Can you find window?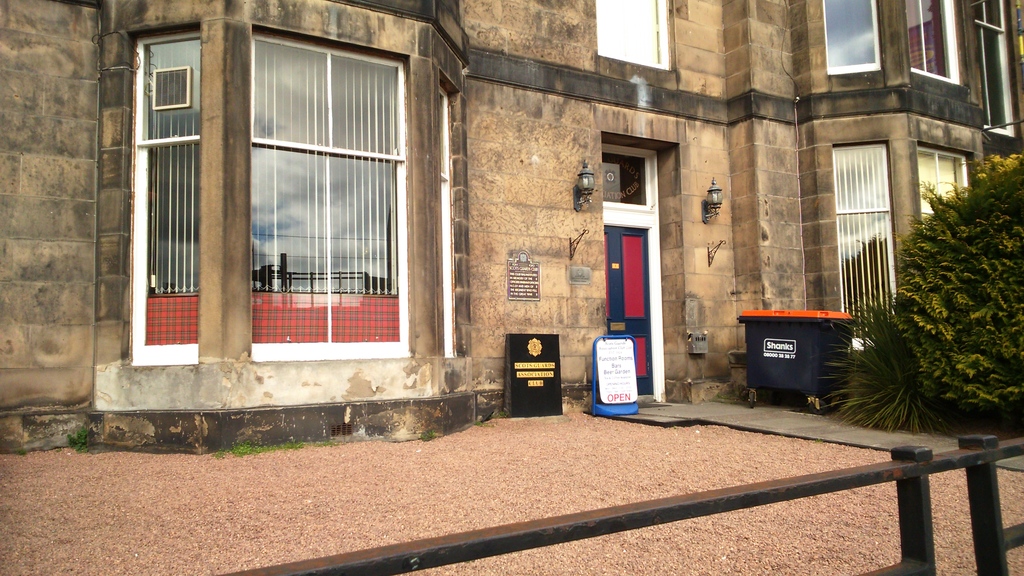
Yes, bounding box: 825 139 897 322.
